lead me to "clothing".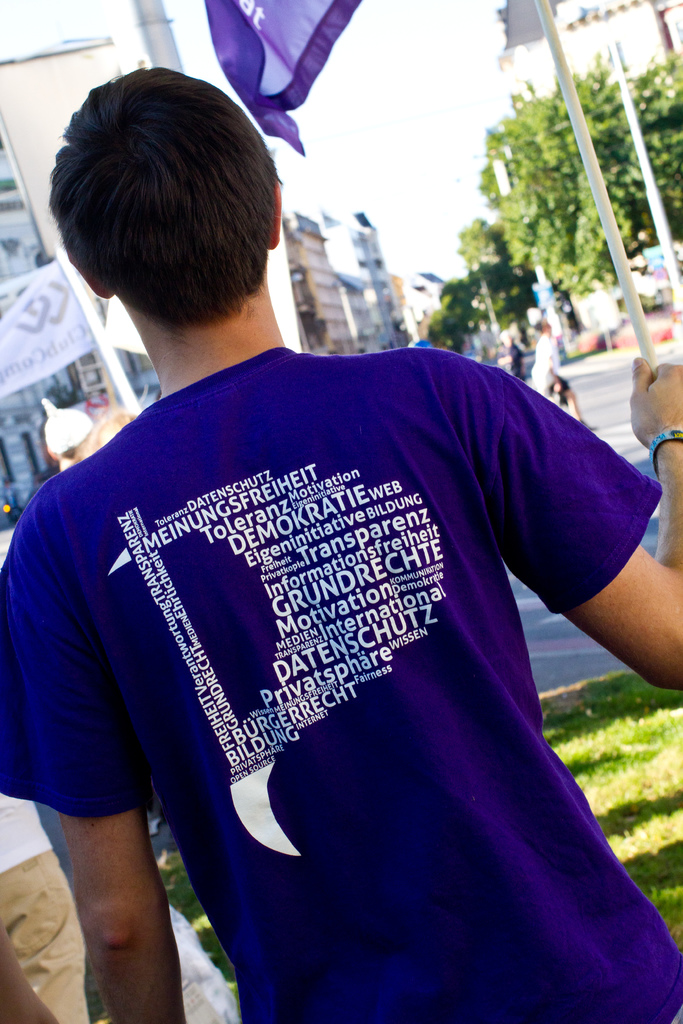
Lead to (41, 301, 682, 1006).
